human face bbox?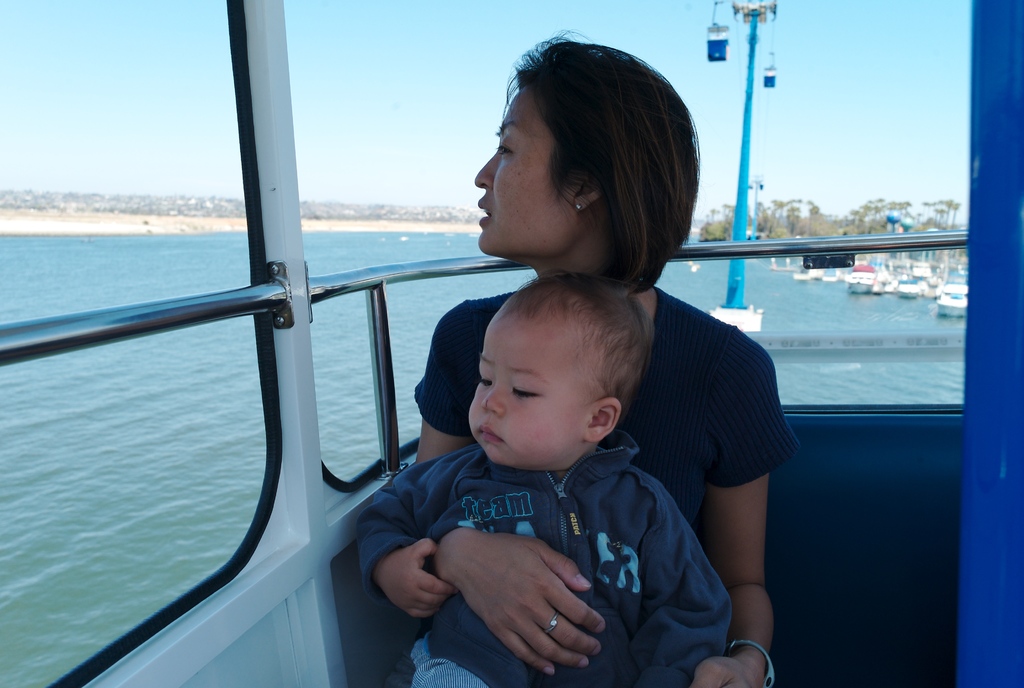
bbox(468, 316, 586, 466)
